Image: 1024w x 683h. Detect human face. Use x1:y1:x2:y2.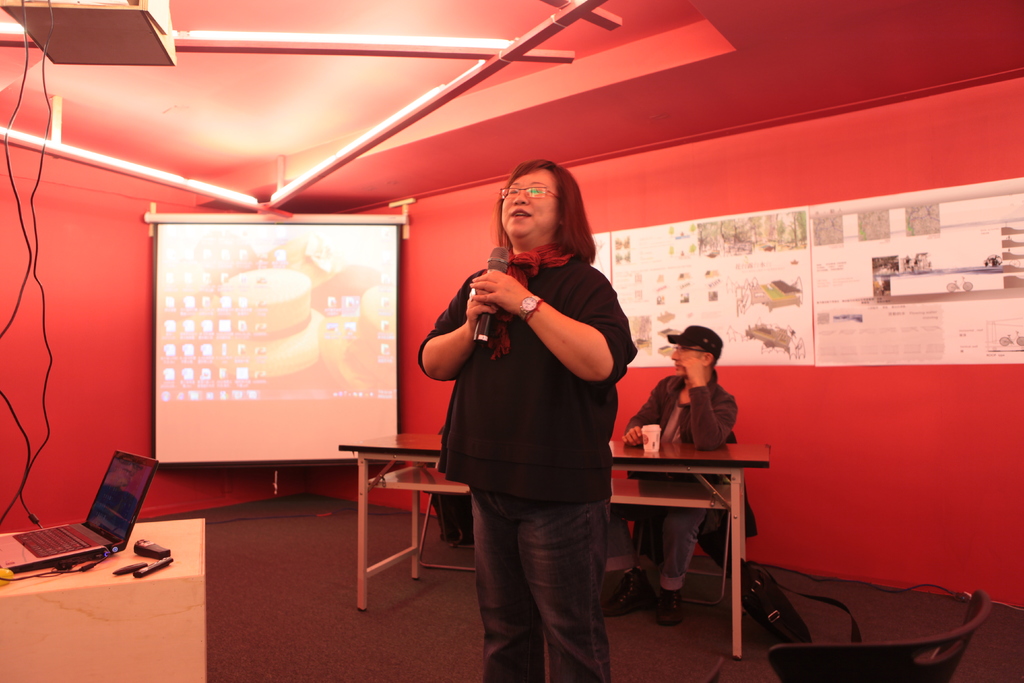
669:342:705:373.
